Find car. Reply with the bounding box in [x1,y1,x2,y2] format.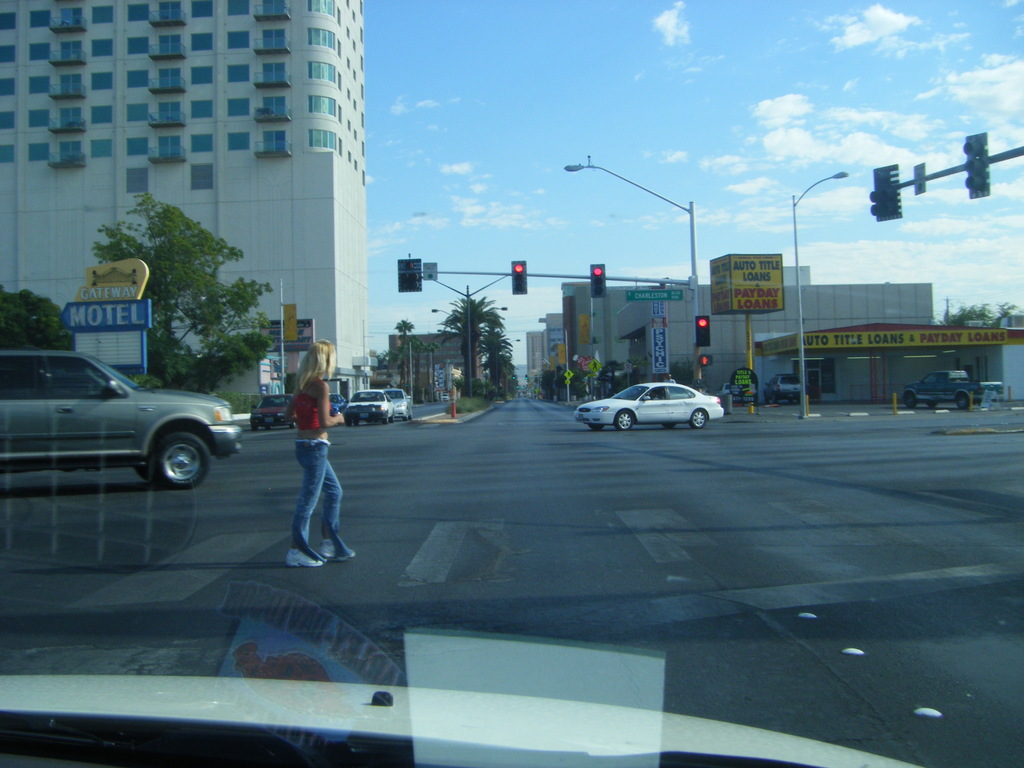
[344,390,389,426].
